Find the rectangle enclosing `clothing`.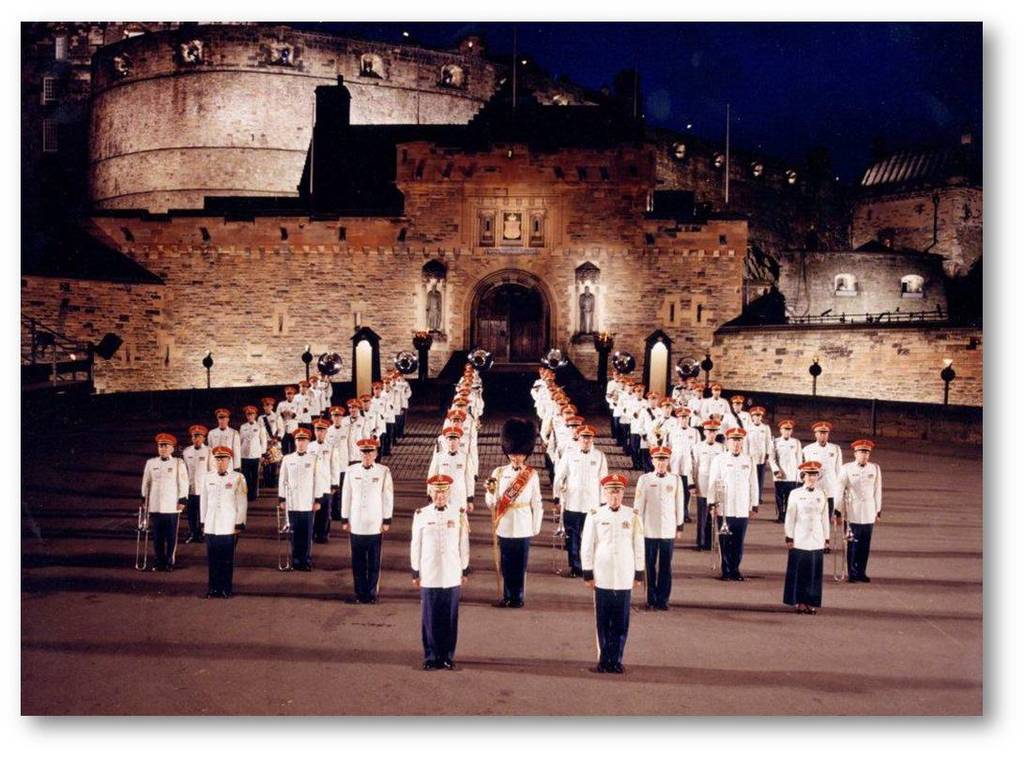
BBox(631, 464, 685, 603).
